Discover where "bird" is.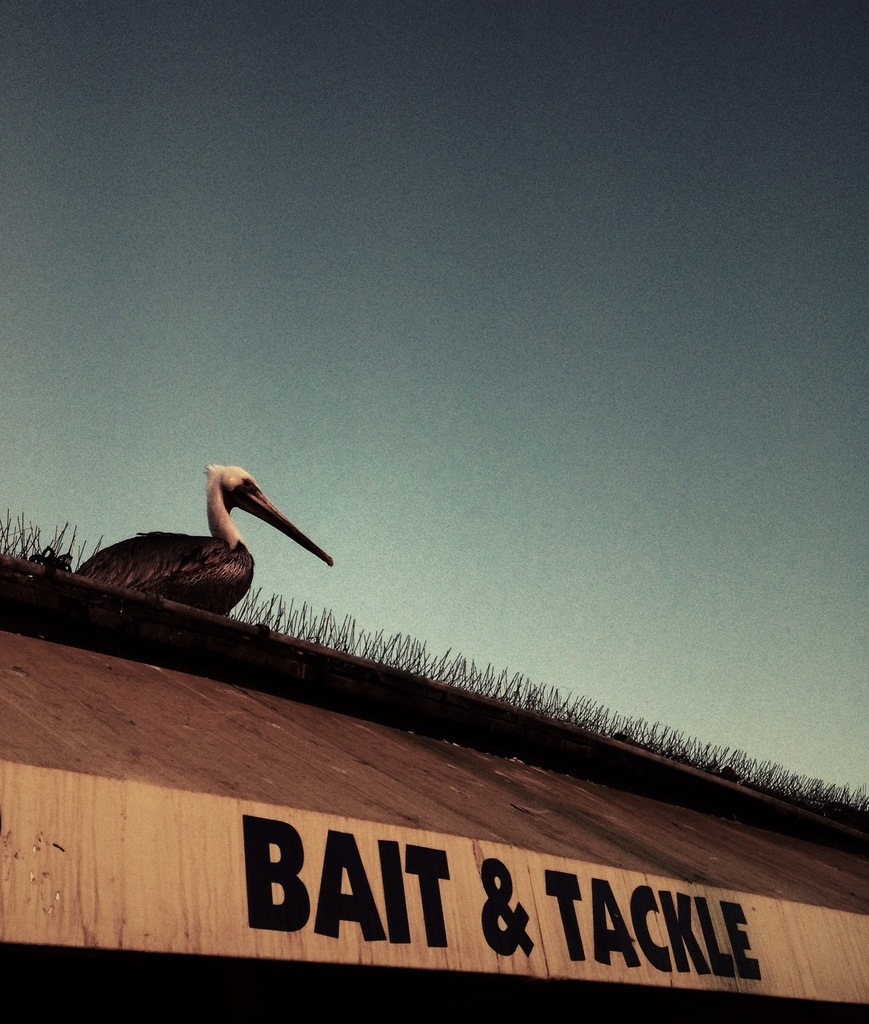
Discovered at 28:453:342:632.
